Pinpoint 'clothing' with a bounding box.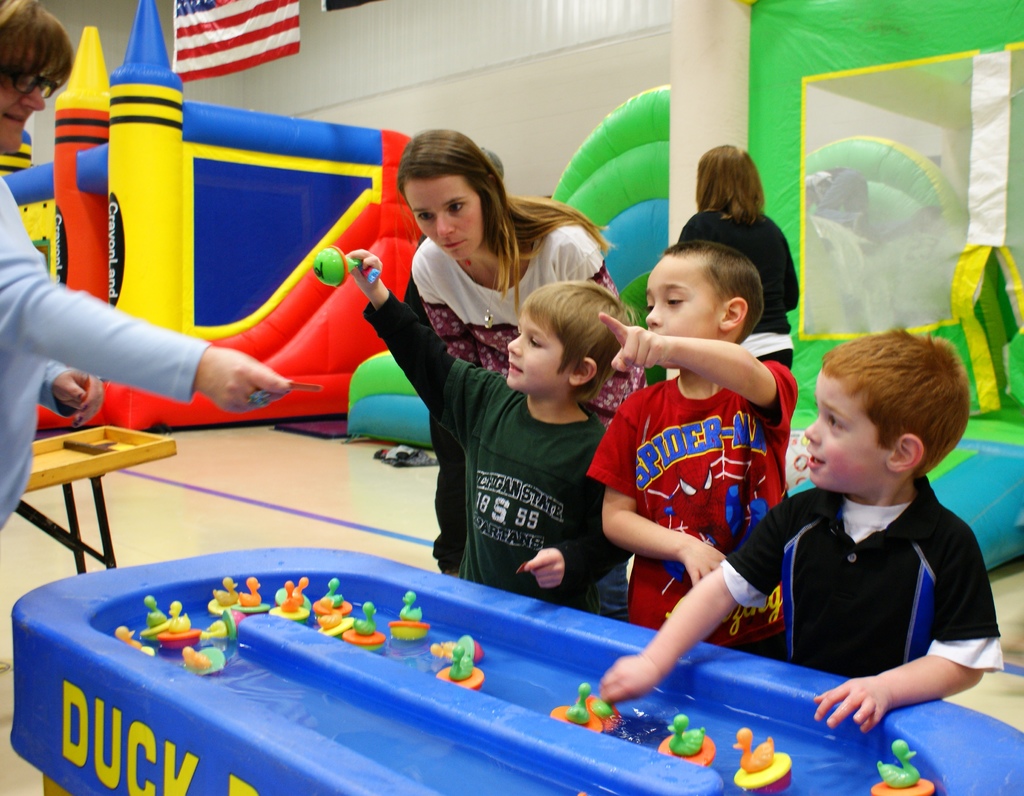
crop(725, 474, 991, 684).
